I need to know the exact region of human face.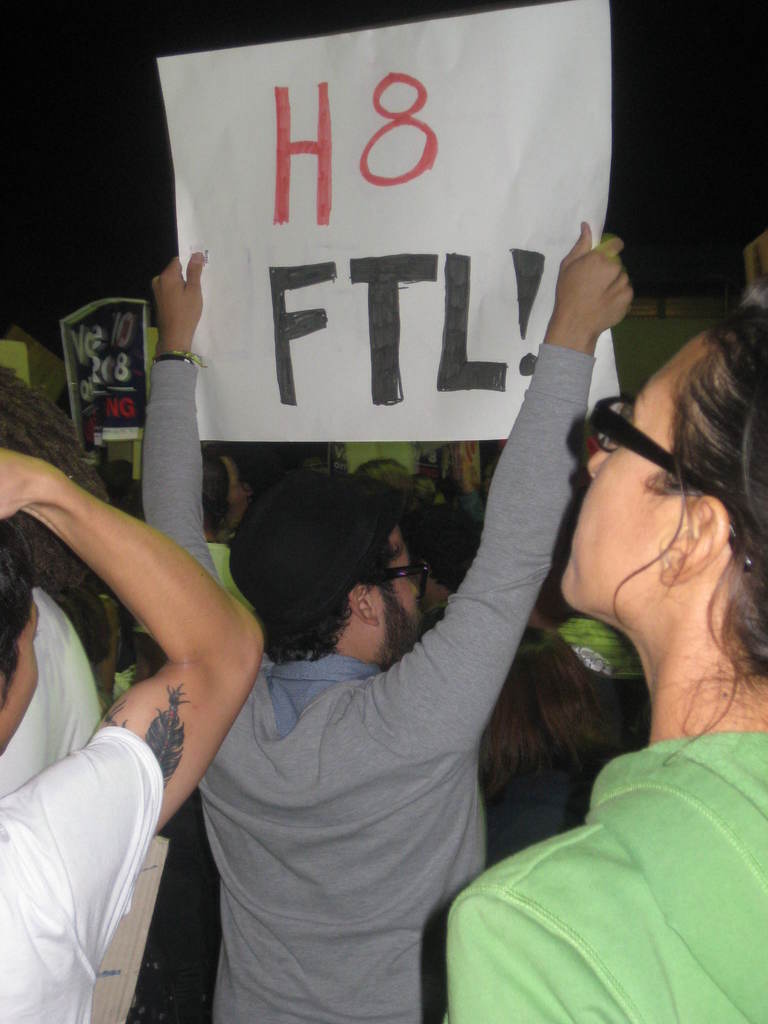
Region: rect(369, 524, 420, 659).
